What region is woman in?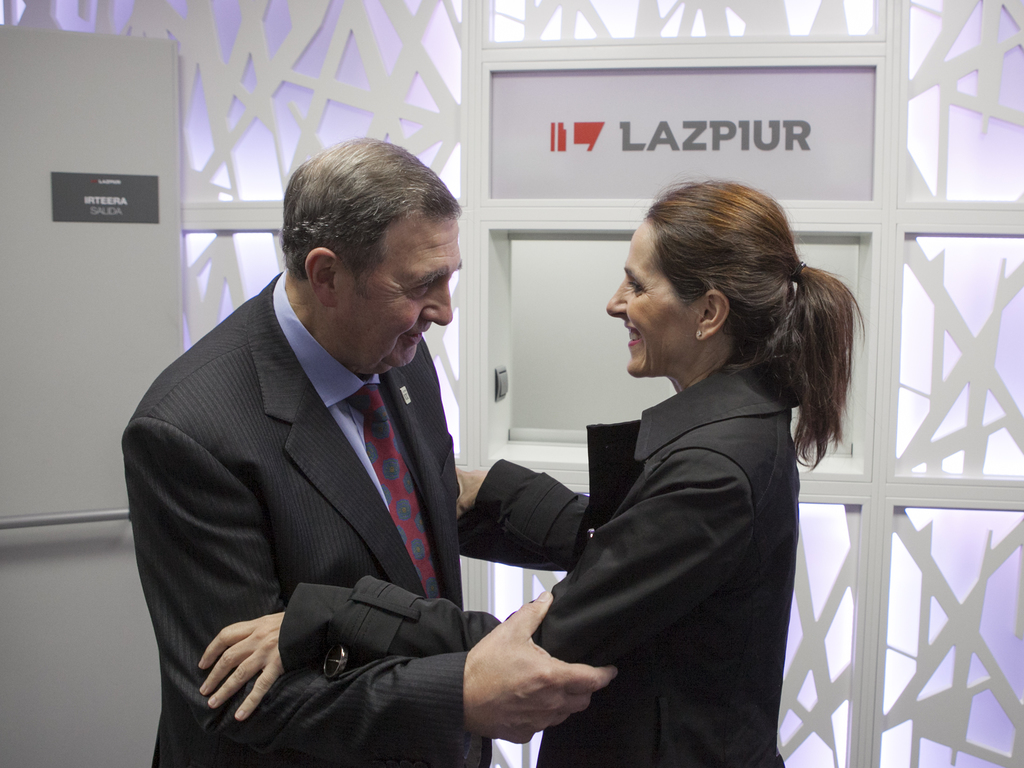
locate(194, 177, 868, 767).
